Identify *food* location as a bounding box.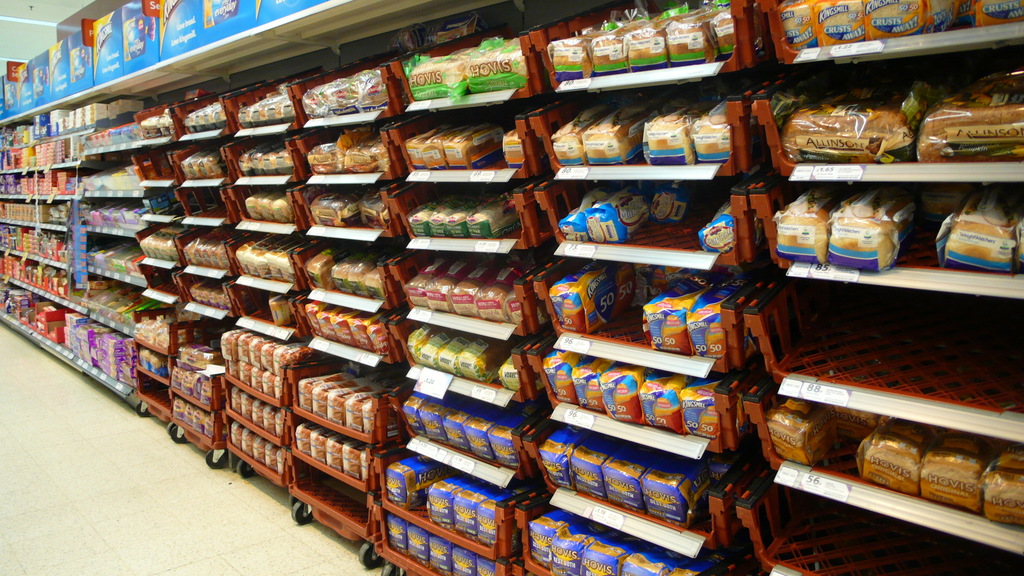
[764, 394, 836, 463].
